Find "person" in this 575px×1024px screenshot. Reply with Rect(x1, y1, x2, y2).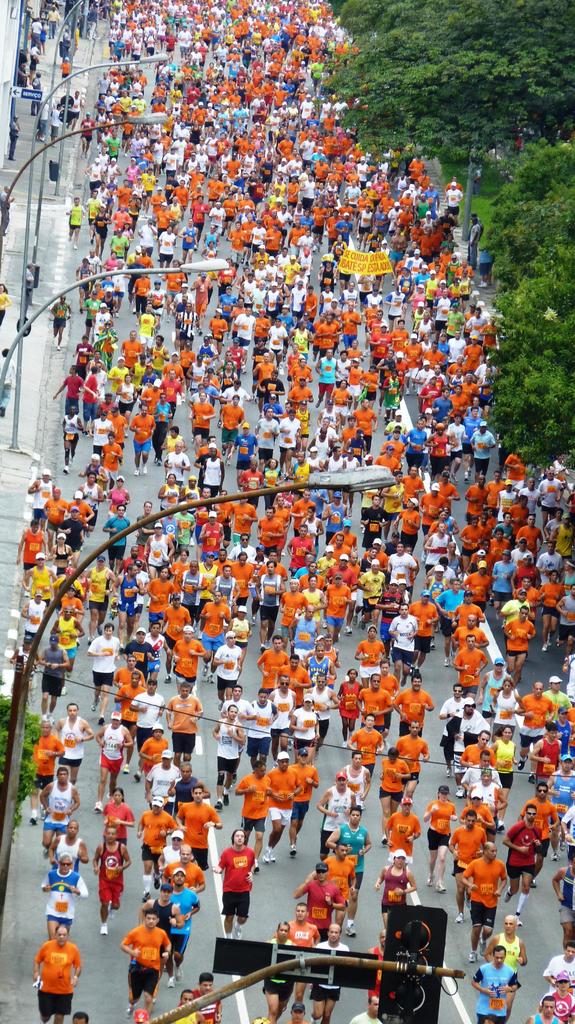
Rect(285, 605, 322, 673).
